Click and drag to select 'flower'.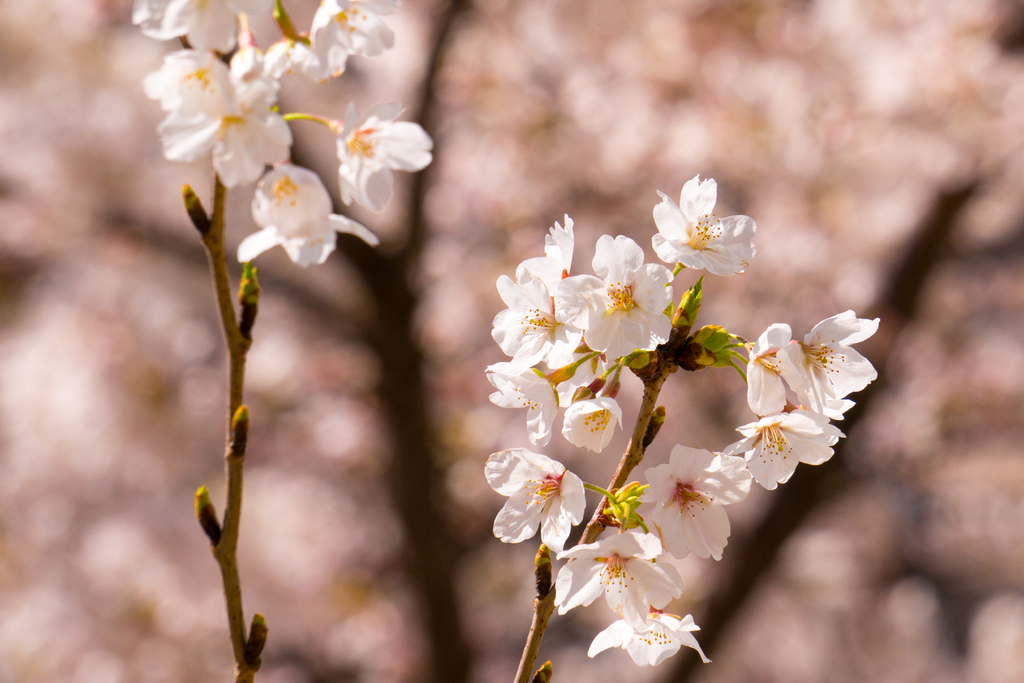
Selection: x1=779, y1=304, x2=884, y2=414.
